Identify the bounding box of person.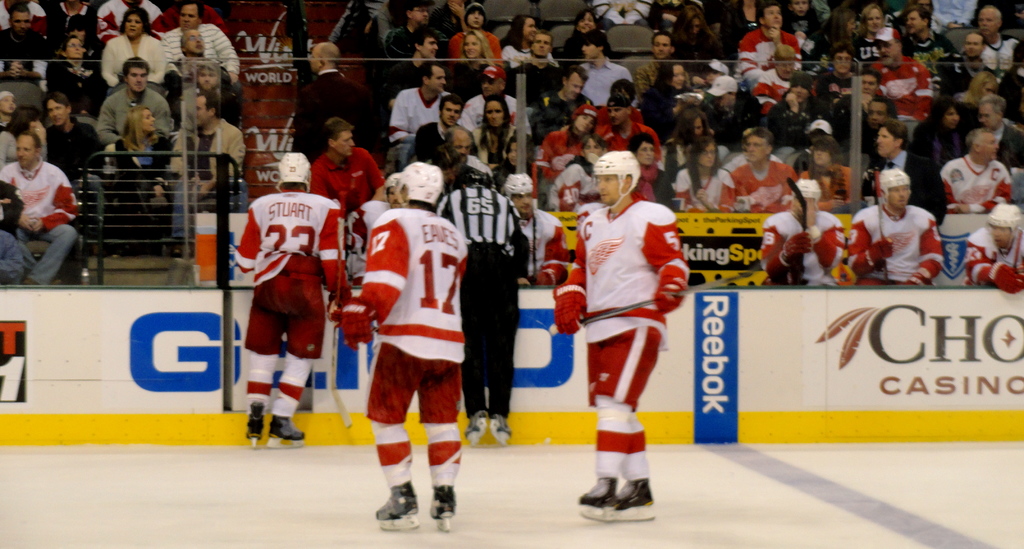
x1=182 y1=89 x2=246 y2=211.
